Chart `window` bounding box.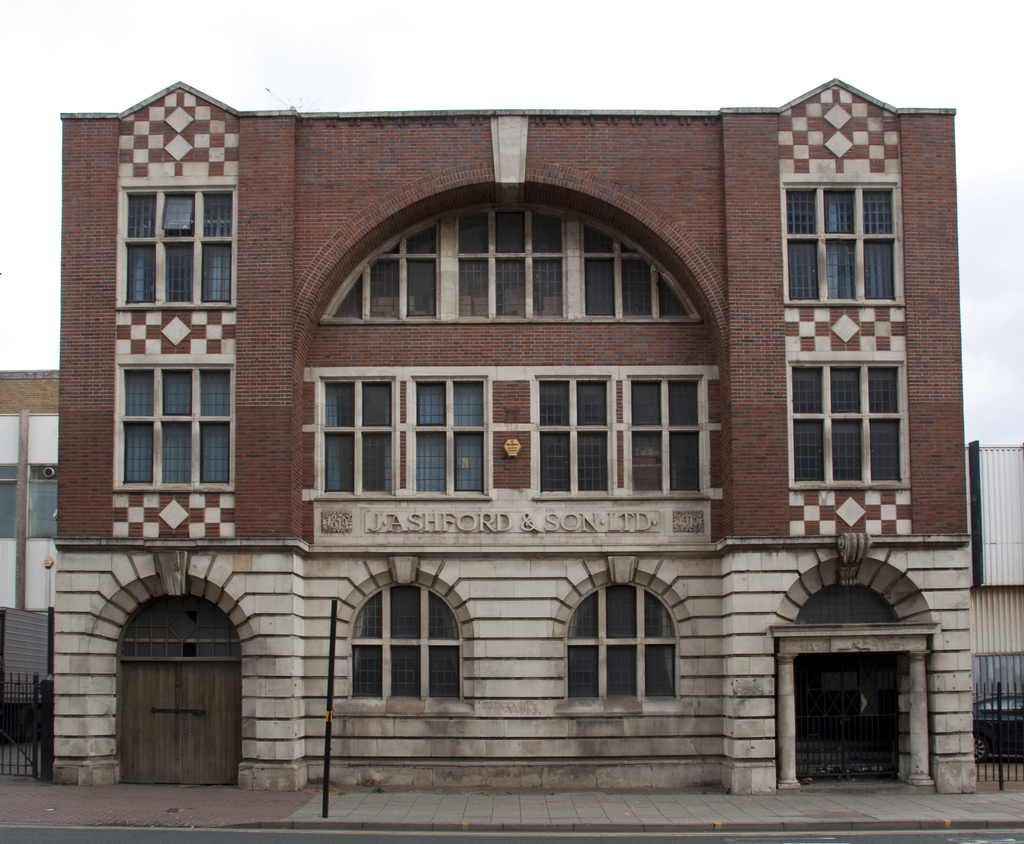
Charted: (563, 583, 679, 710).
